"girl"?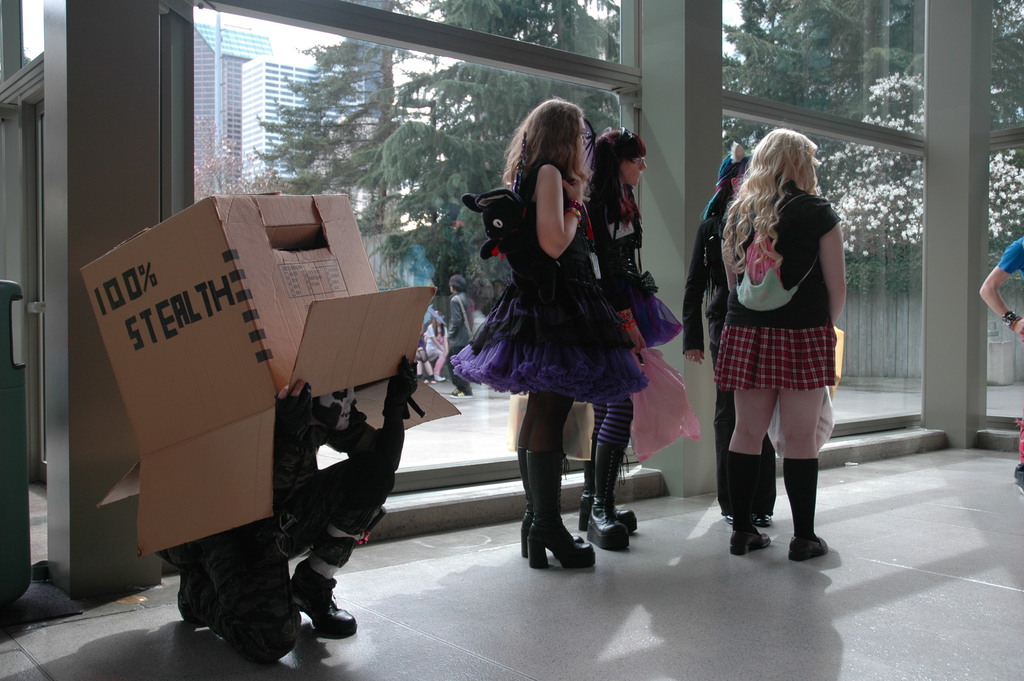
<box>578,127,683,548</box>
